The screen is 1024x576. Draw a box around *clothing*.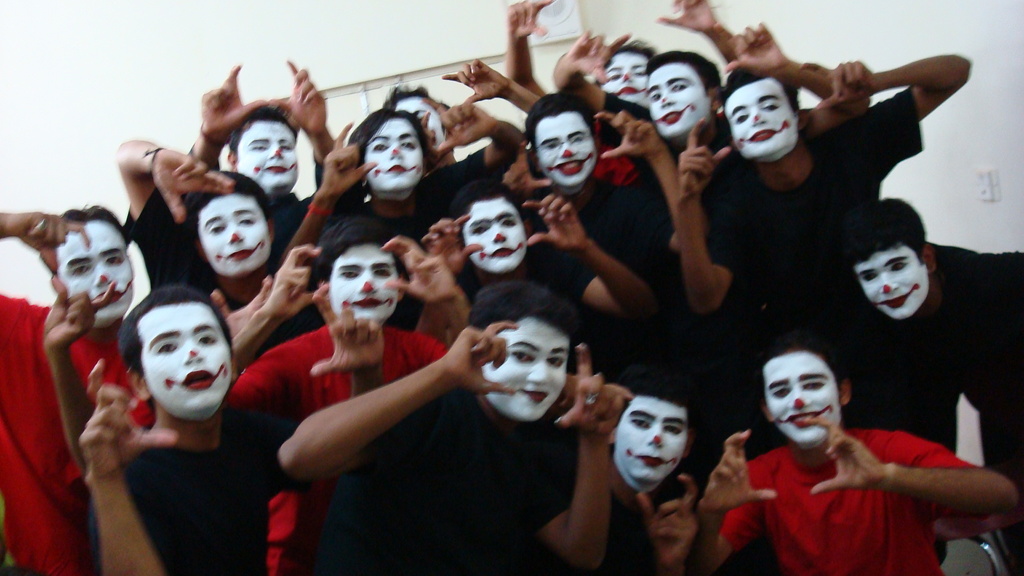
729/230/1023/566.
